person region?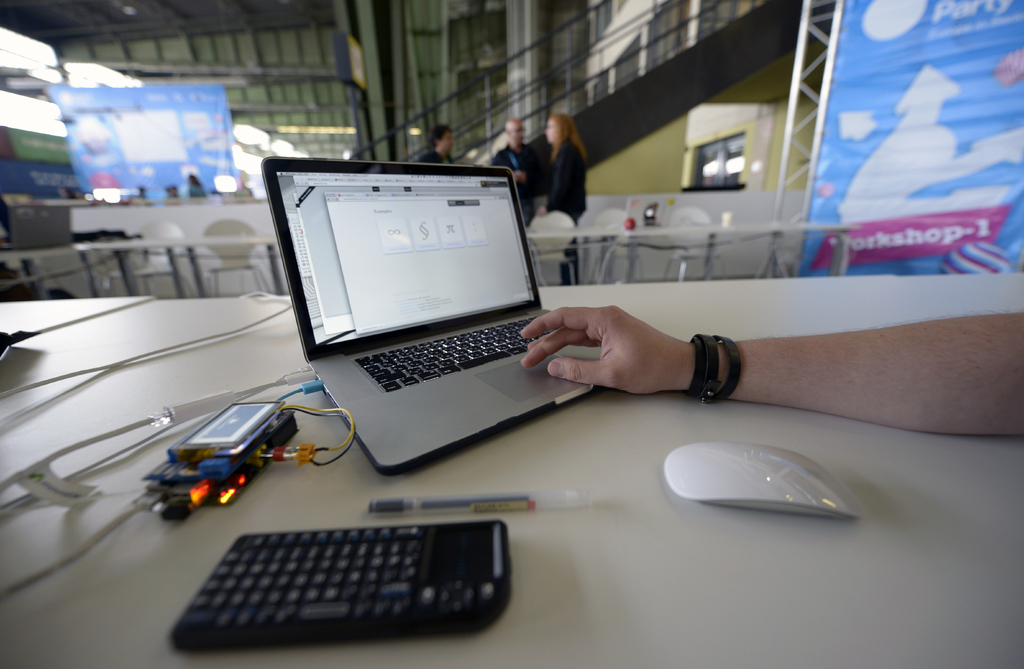
(x1=522, y1=105, x2=589, y2=290)
